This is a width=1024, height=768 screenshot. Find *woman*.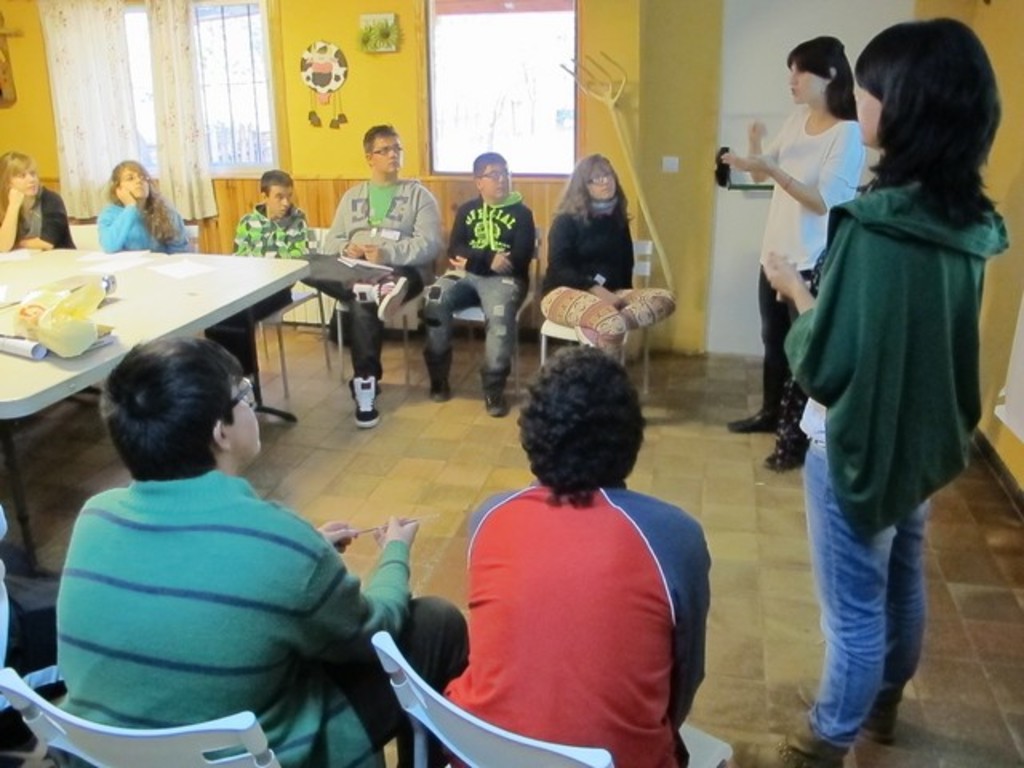
Bounding box: {"left": 0, "top": 150, "right": 75, "bottom": 251}.
